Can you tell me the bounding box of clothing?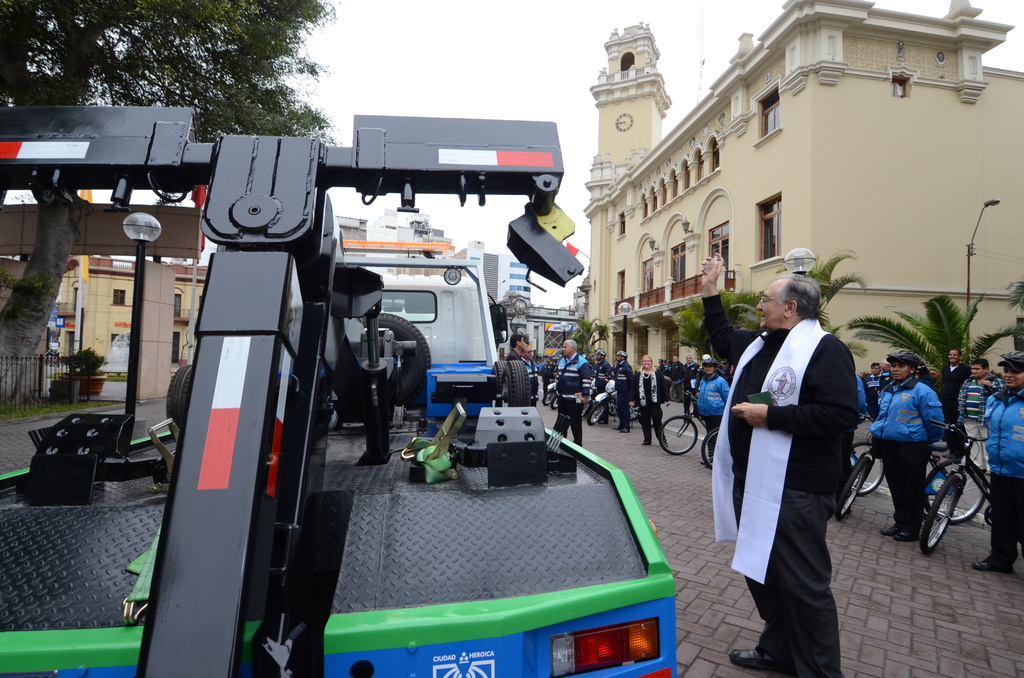
x1=694 y1=370 x2=730 y2=451.
